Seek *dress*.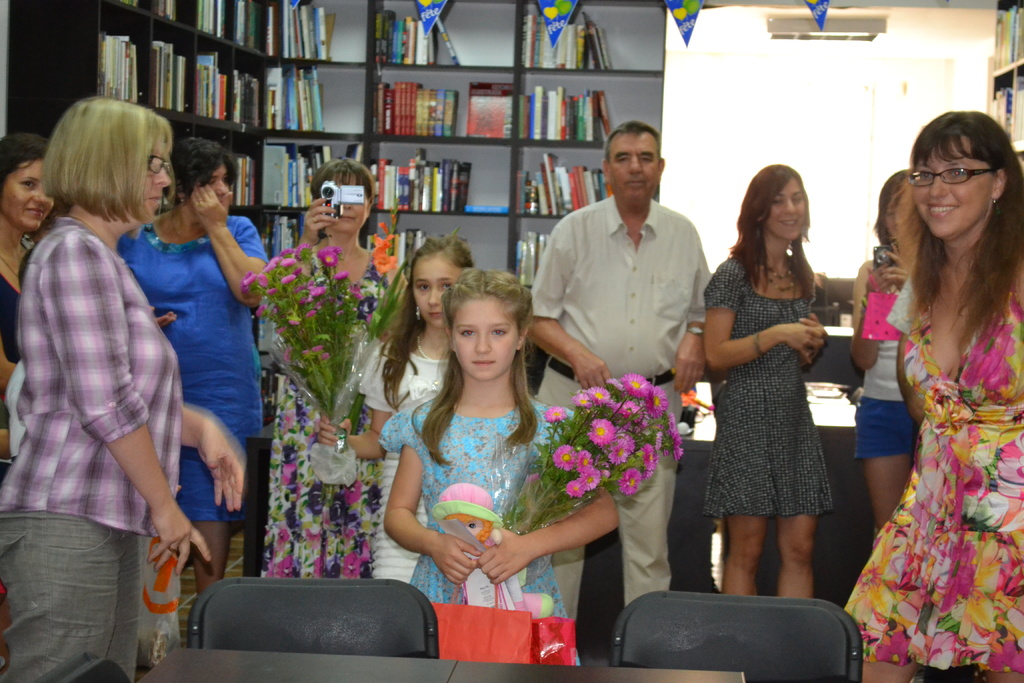
box(376, 394, 611, 670).
